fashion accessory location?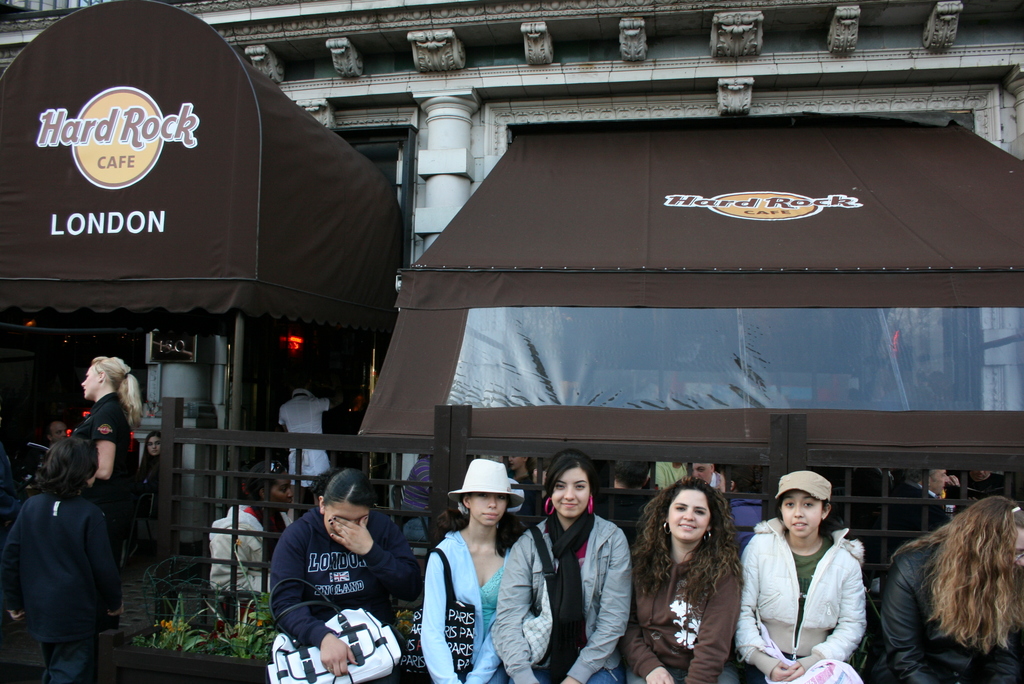
<bbox>124, 370, 131, 379</bbox>
